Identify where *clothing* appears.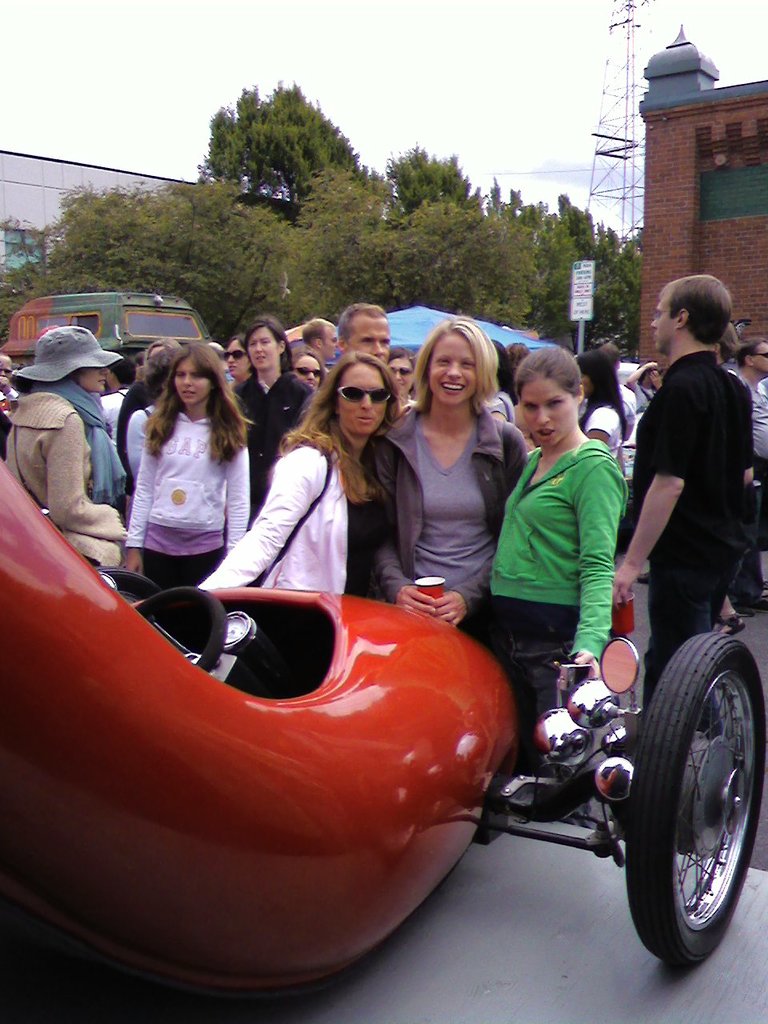
Appears at 641:364:750:665.
